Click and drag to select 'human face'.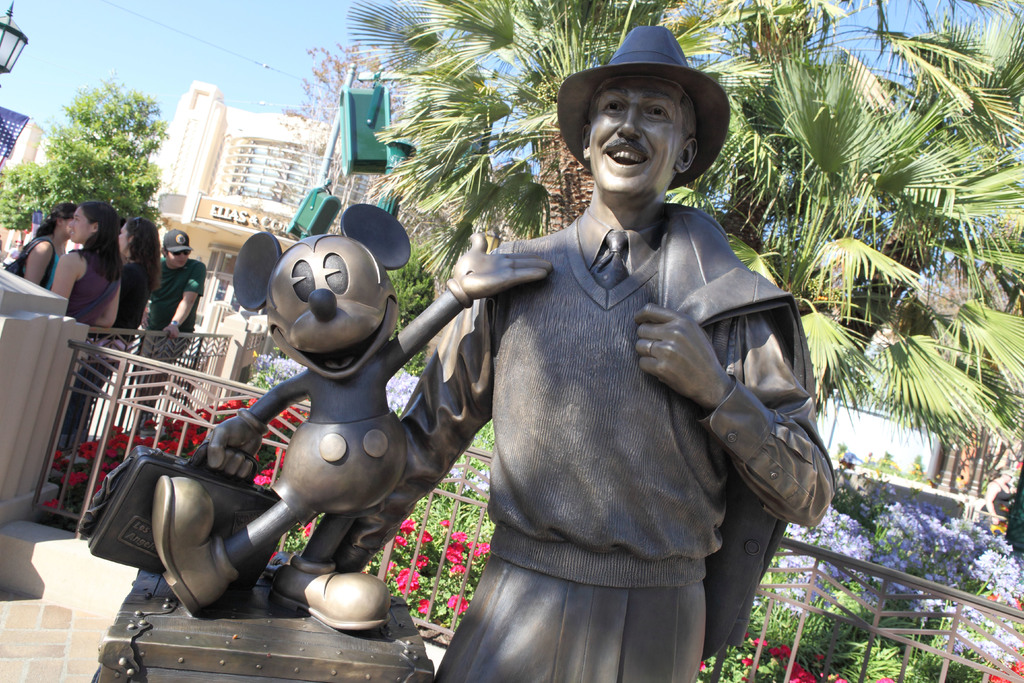
Selection: BBox(169, 248, 189, 267).
